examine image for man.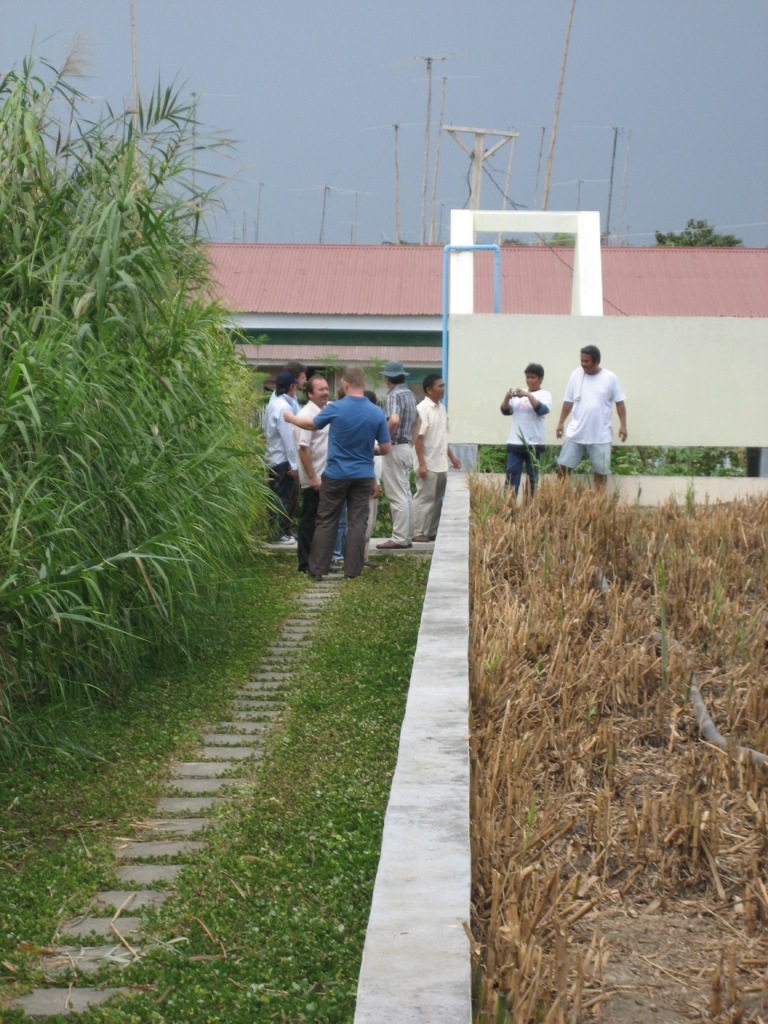
Examination result: (261, 374, 300, 545).
